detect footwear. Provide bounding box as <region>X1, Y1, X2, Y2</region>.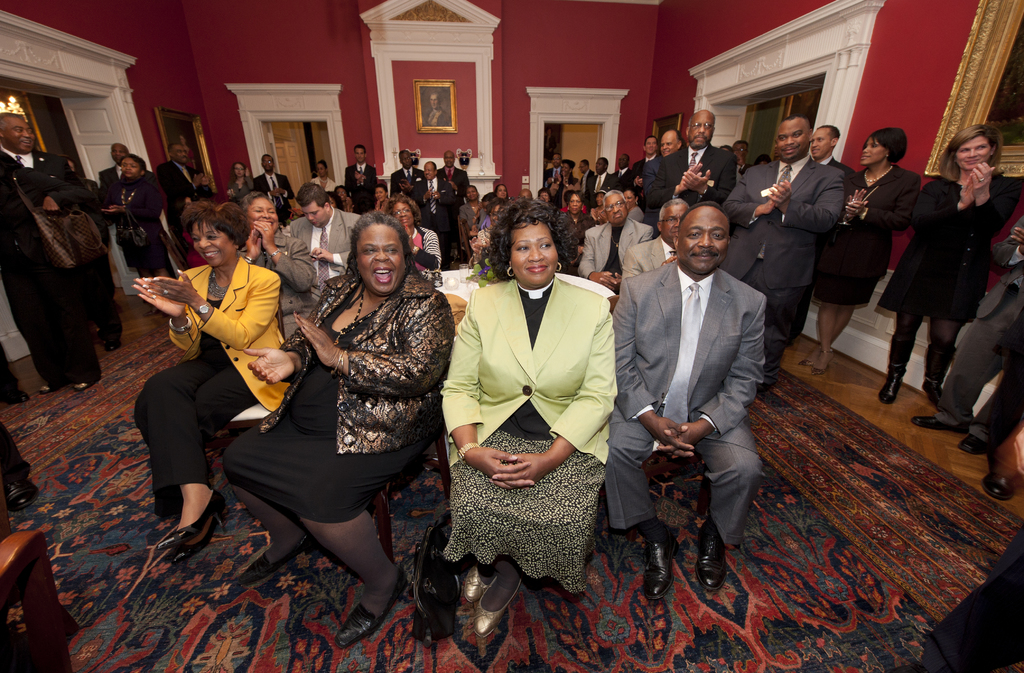
<region>694, 531, 724, 595</region>.
